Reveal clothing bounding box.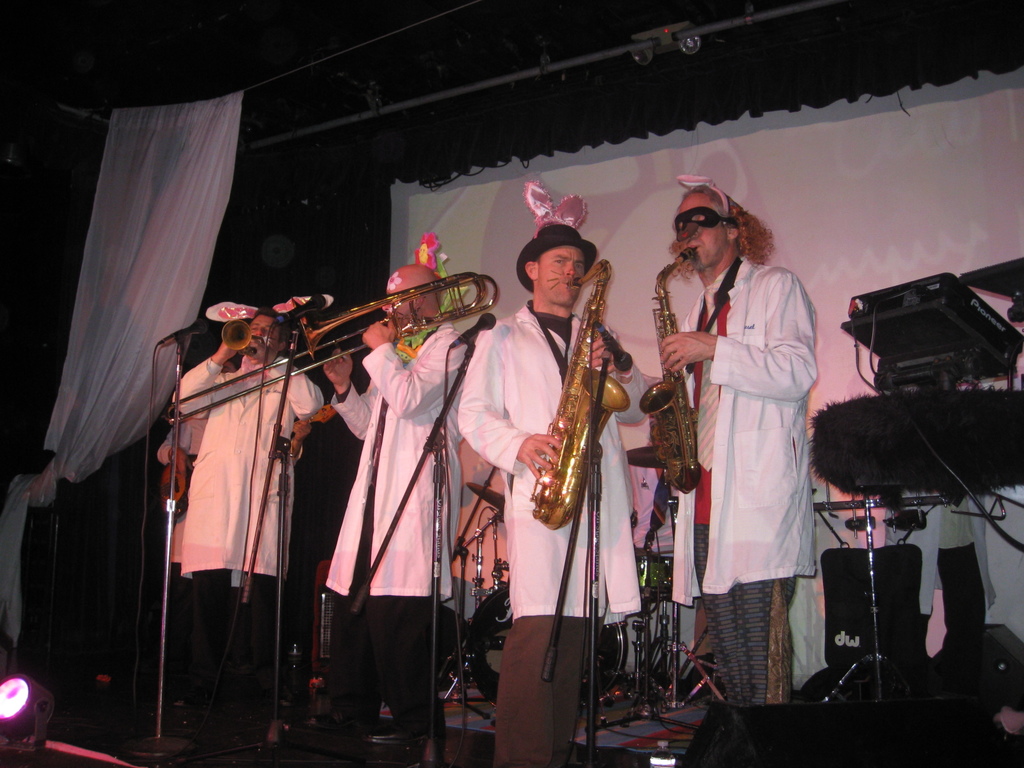
Revealed: (left=167, top=356, right=317, bottom=767).
